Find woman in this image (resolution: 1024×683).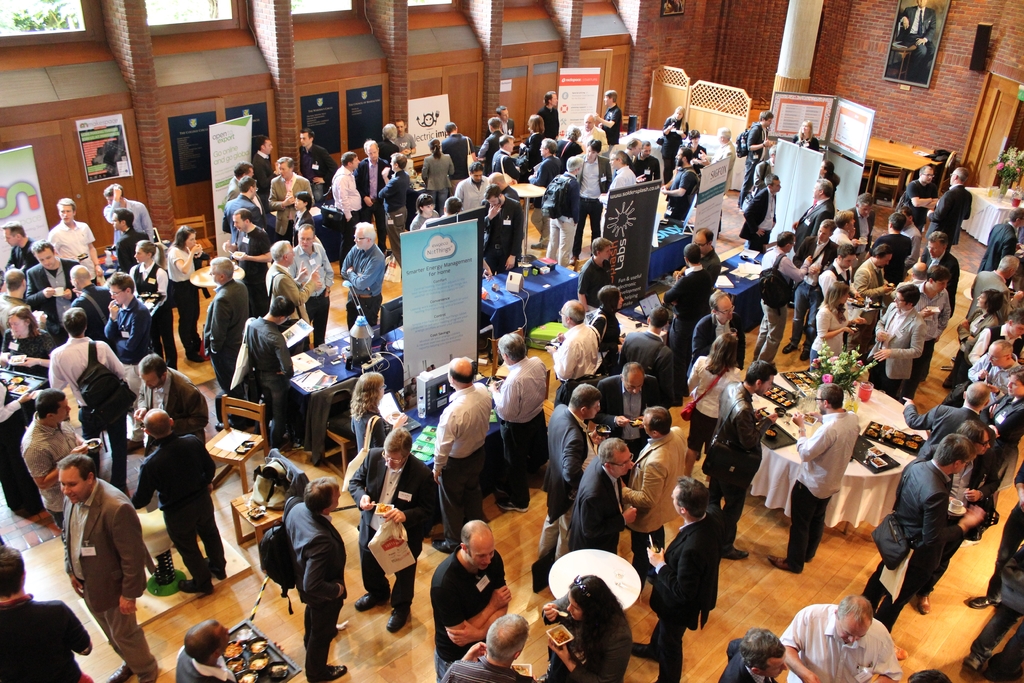
box(809, 285, 863, 368).
